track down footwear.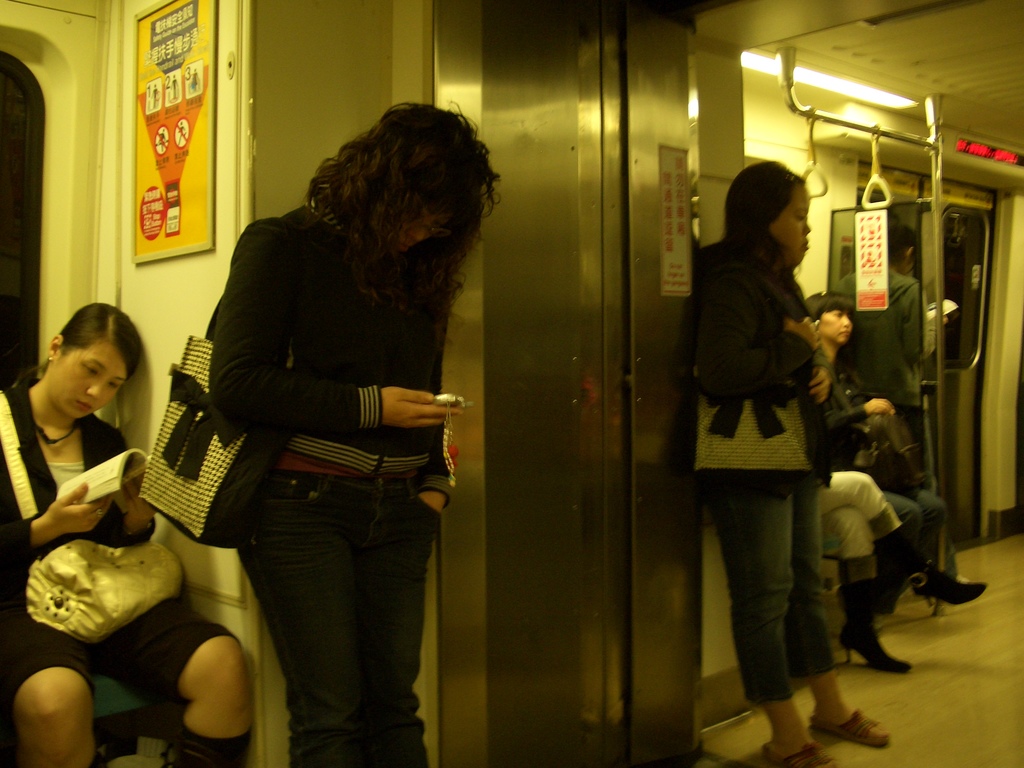
Tracked to box(909, 566, 989, 608).
